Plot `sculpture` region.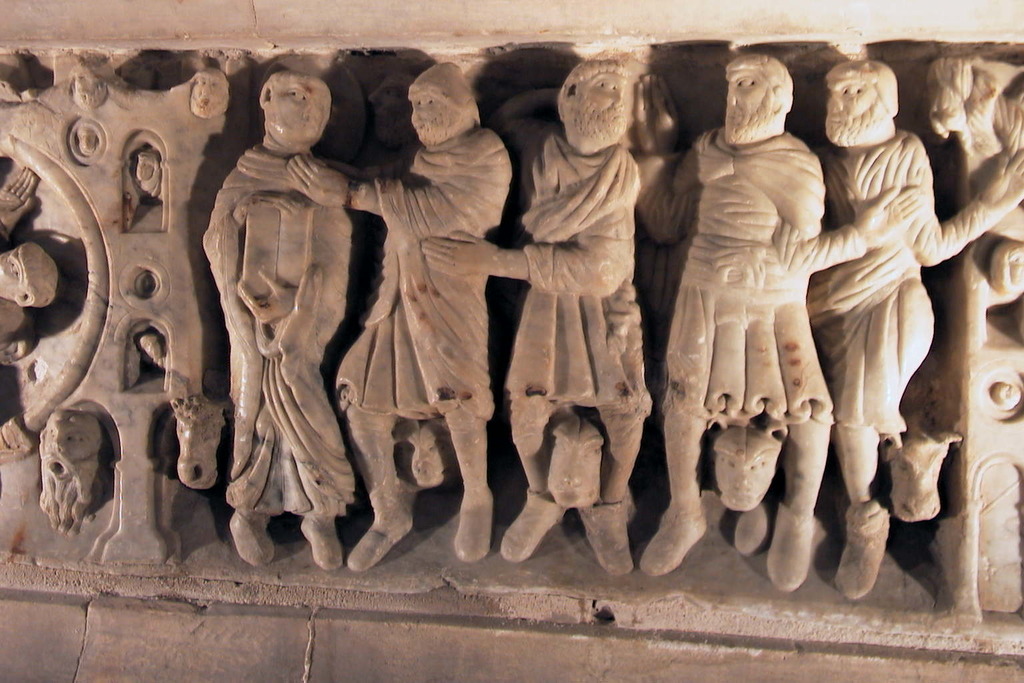
Plotted at select_region(196, 67, 363, 573).
